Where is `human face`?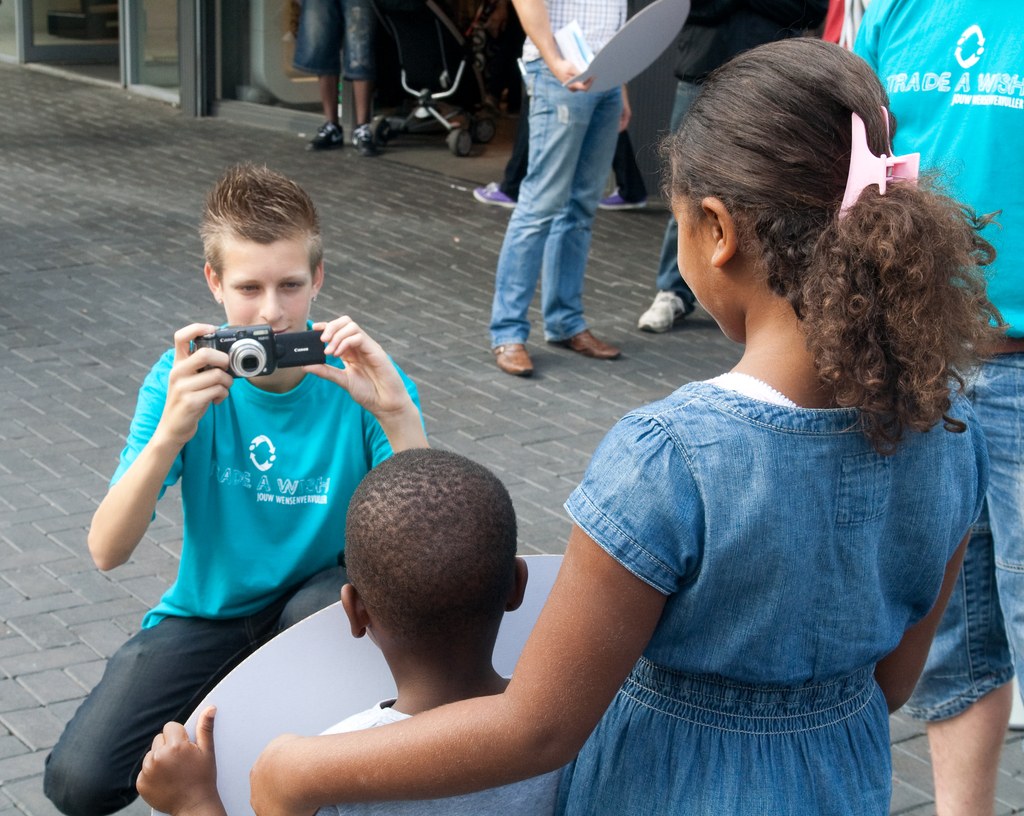
[230, 237, 313, 336].
